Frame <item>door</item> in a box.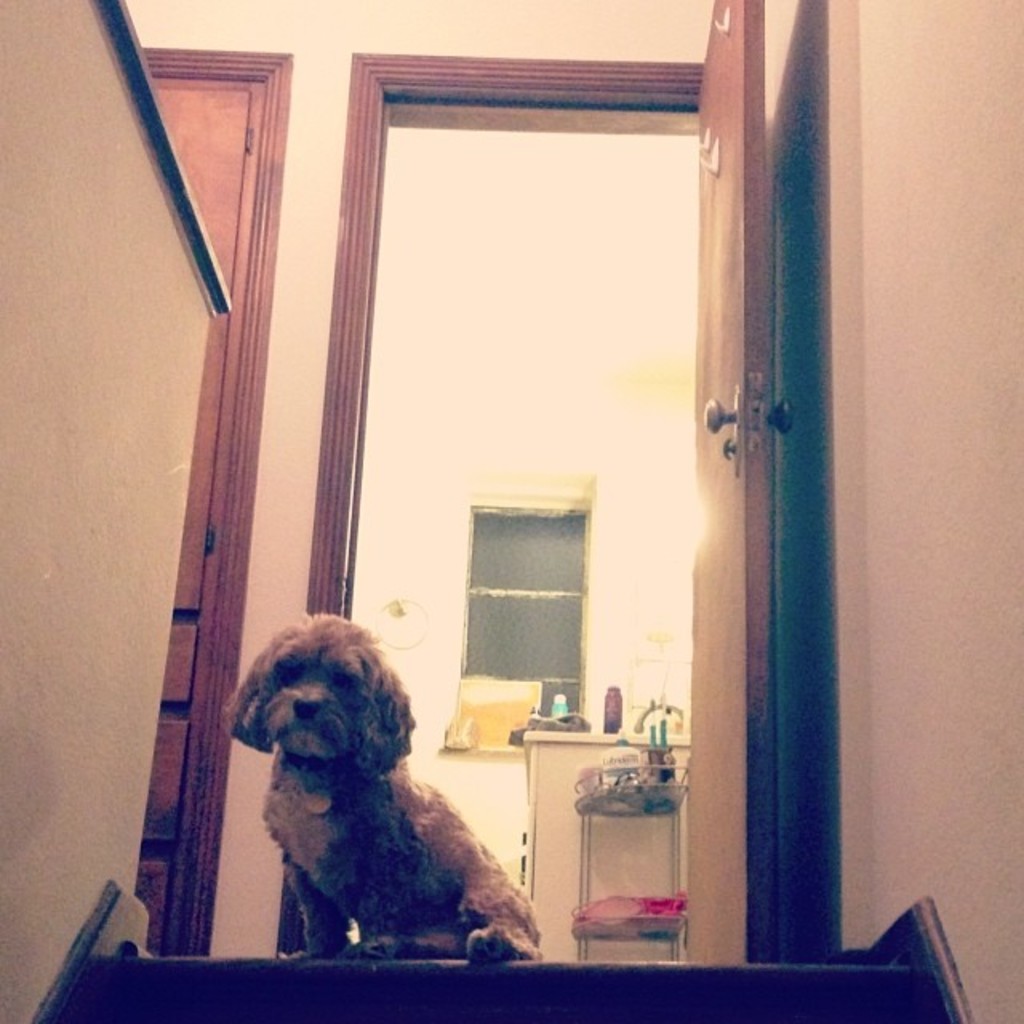
[left=683, top=0, right=776, bottom=962].
